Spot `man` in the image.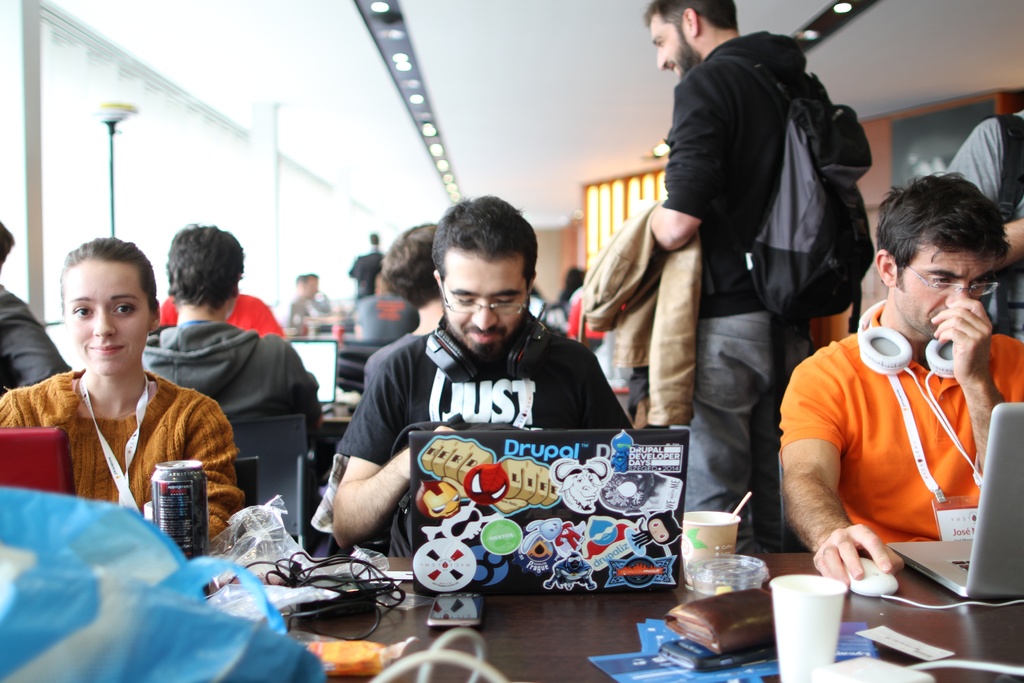
`man` found at box(283, 273, 330, 329).
